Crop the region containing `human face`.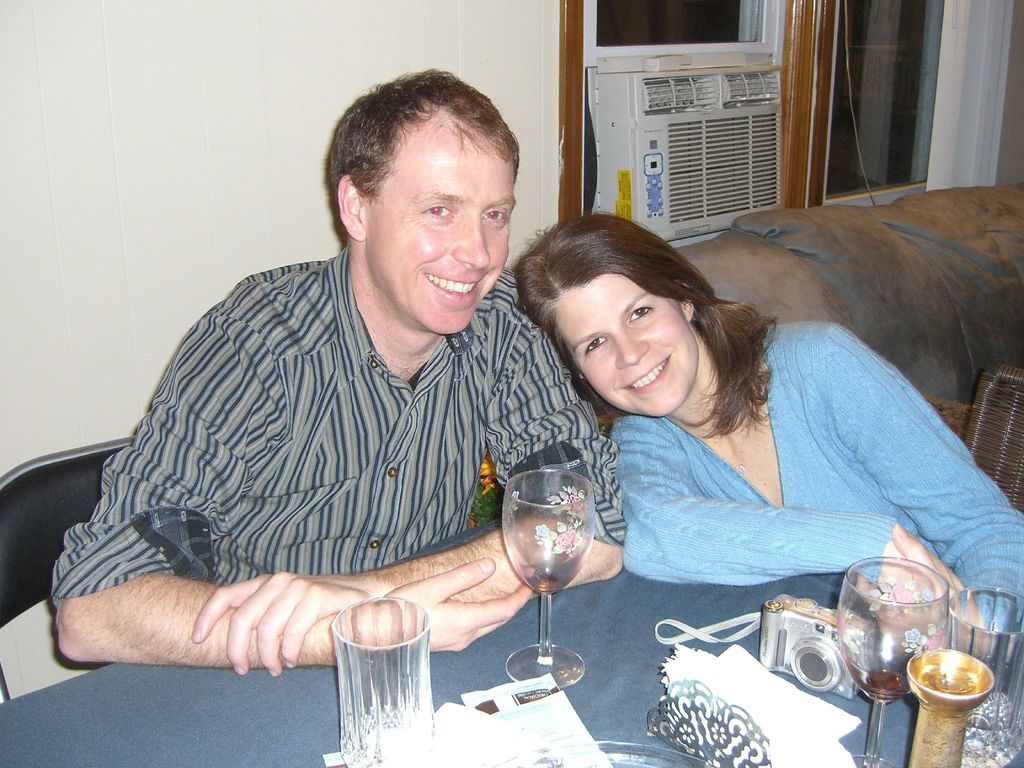
Crop region: x1=369 y1=106 x2=513 y2=337.
